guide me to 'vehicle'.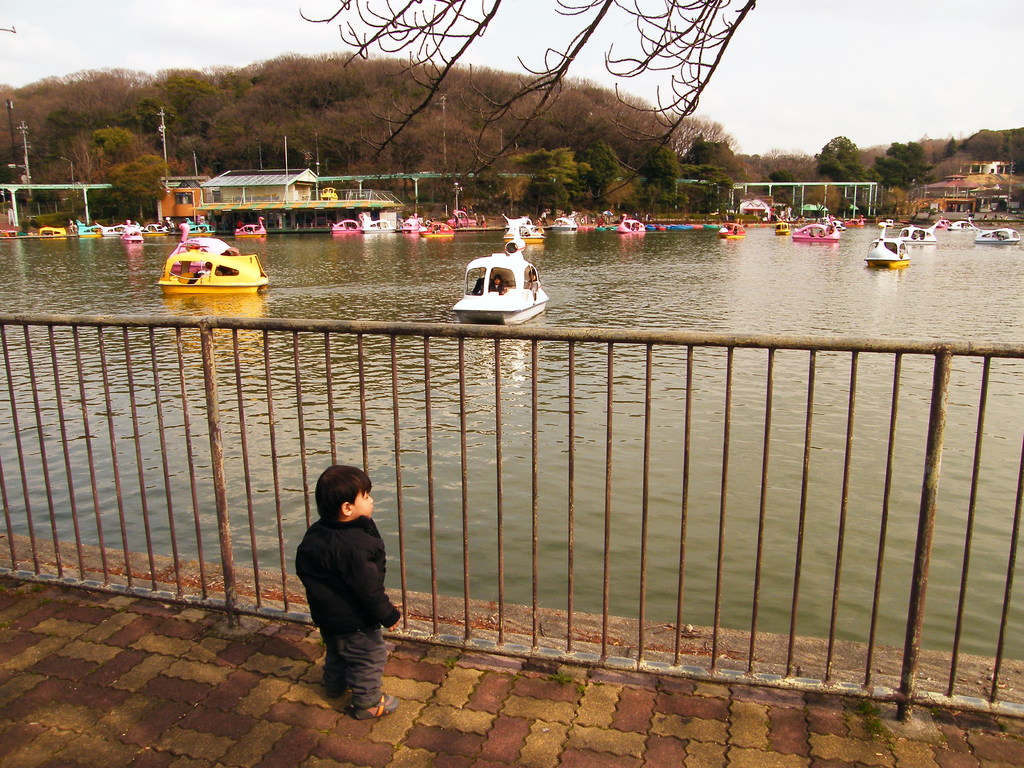
Guidance: locate(837, 214, 866, 226).
